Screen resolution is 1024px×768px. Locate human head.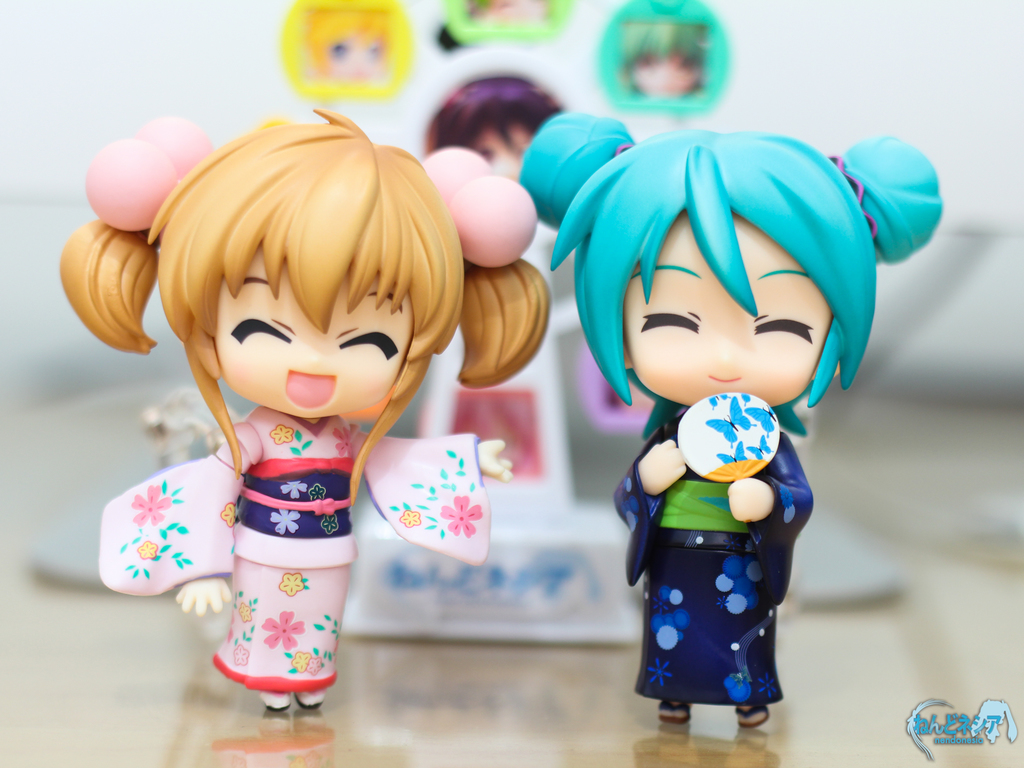
detection(621, 24, 703, 94).
